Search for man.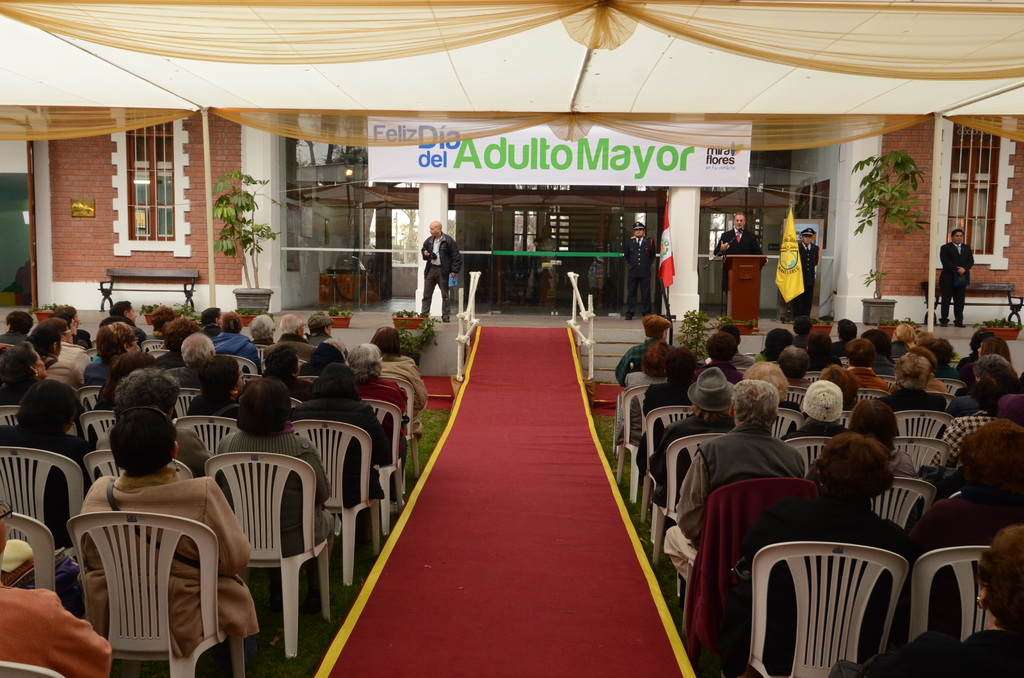
Found at bbox=[163, 335, 220, 391].
